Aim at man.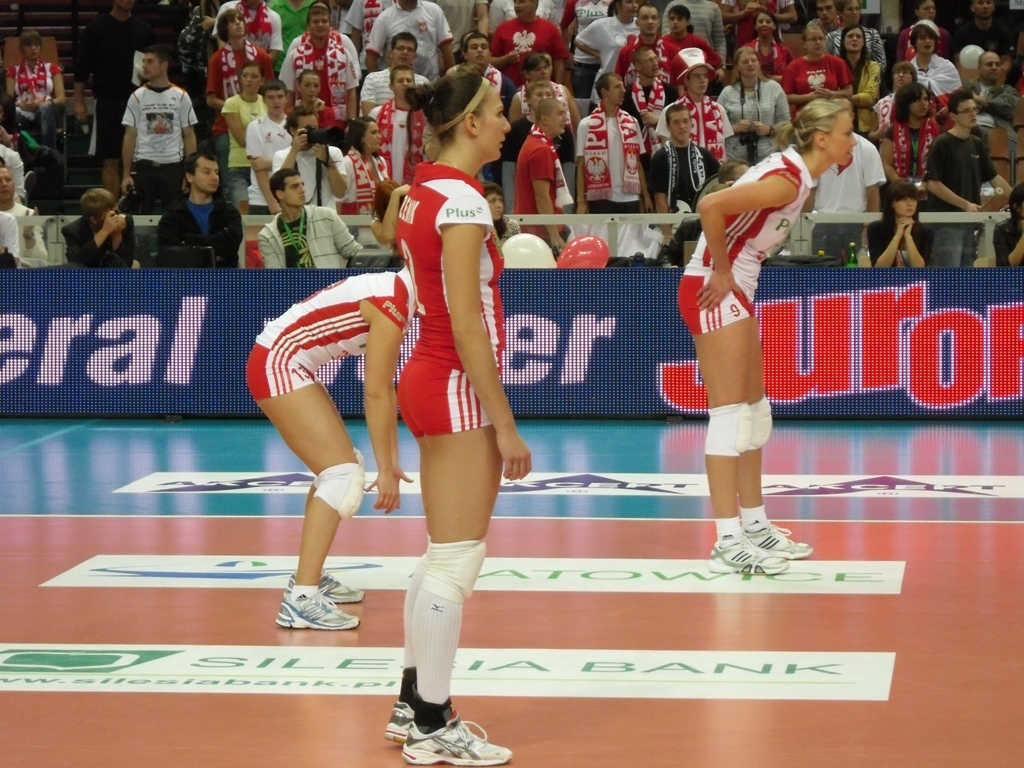
Aimed at box(362, 0, 459, 75).
